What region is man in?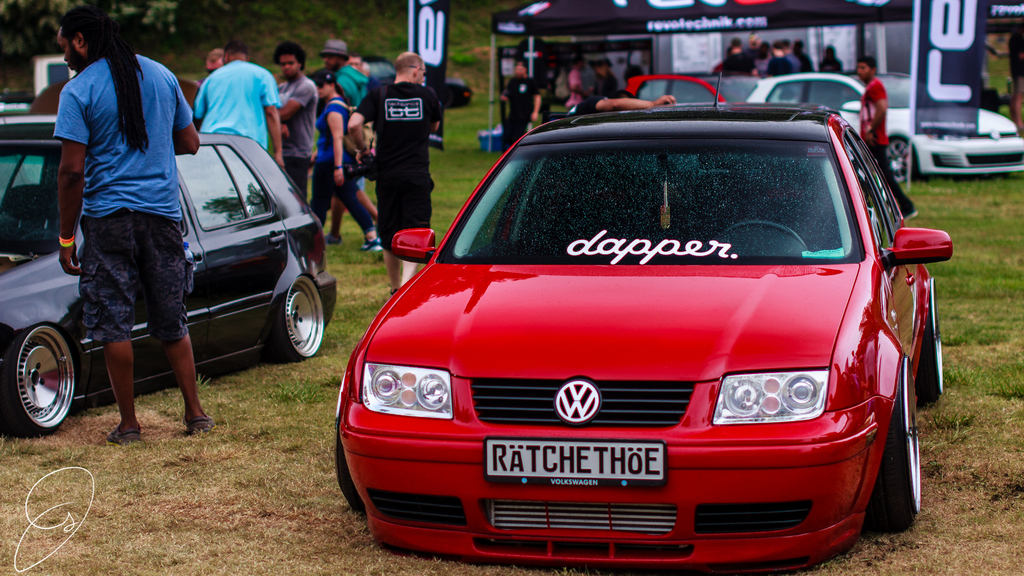
[x1=345, y1=45, x2=442, y2=295].
